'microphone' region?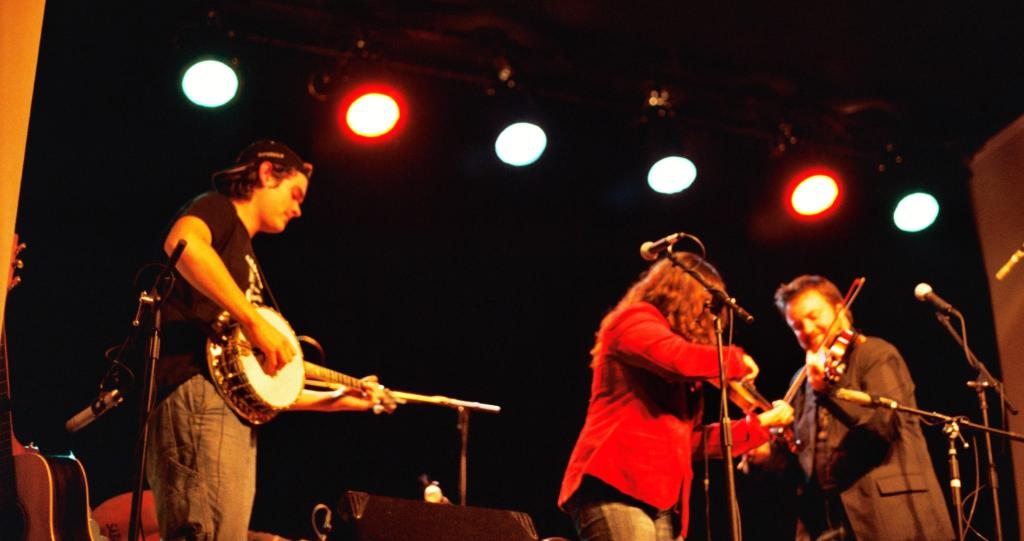
(left=911, top=281, right=952, bottom=315)
